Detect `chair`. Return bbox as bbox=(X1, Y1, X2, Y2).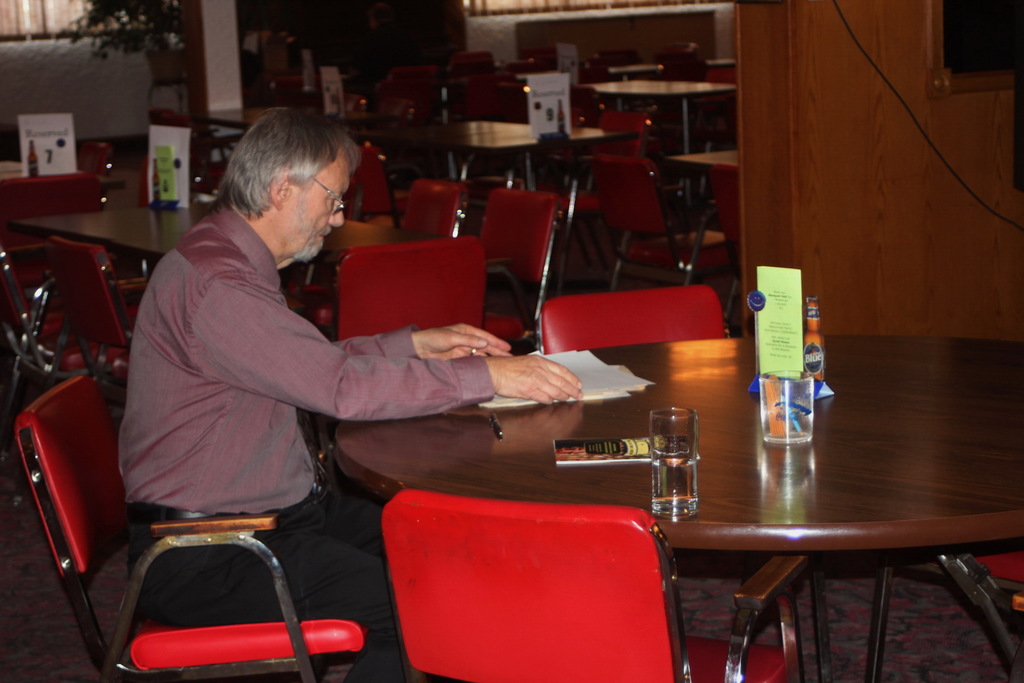
bbox=(372, 78, 425, 122).
